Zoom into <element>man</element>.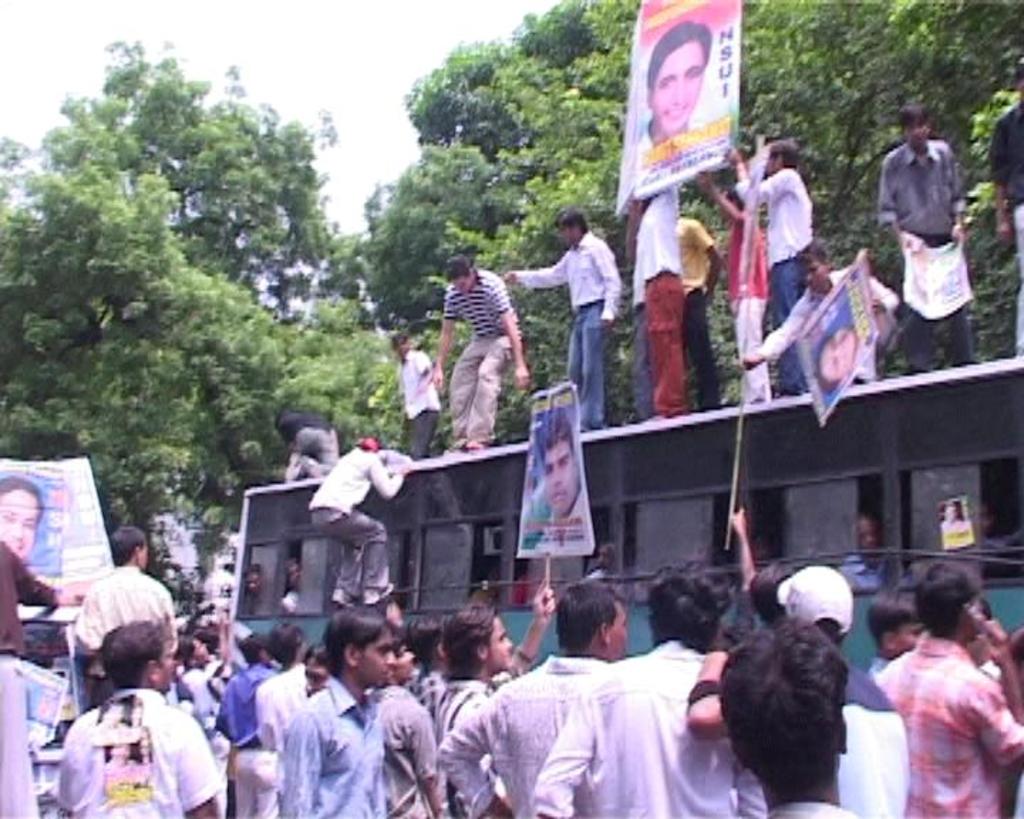
Zoom target: (427,257,525,446).
